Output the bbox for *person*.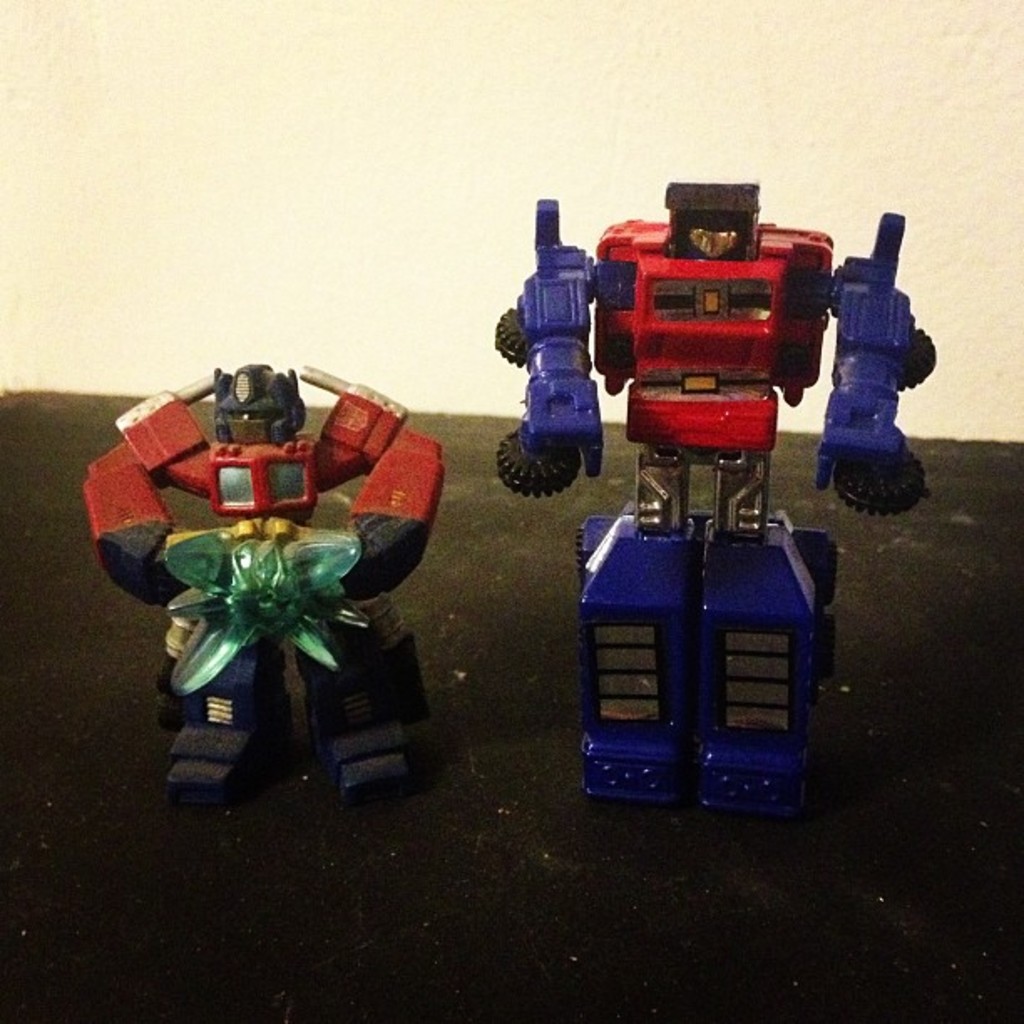
{"x1": 489, "y1": 167, "x2": 945, "y2": 838}.
